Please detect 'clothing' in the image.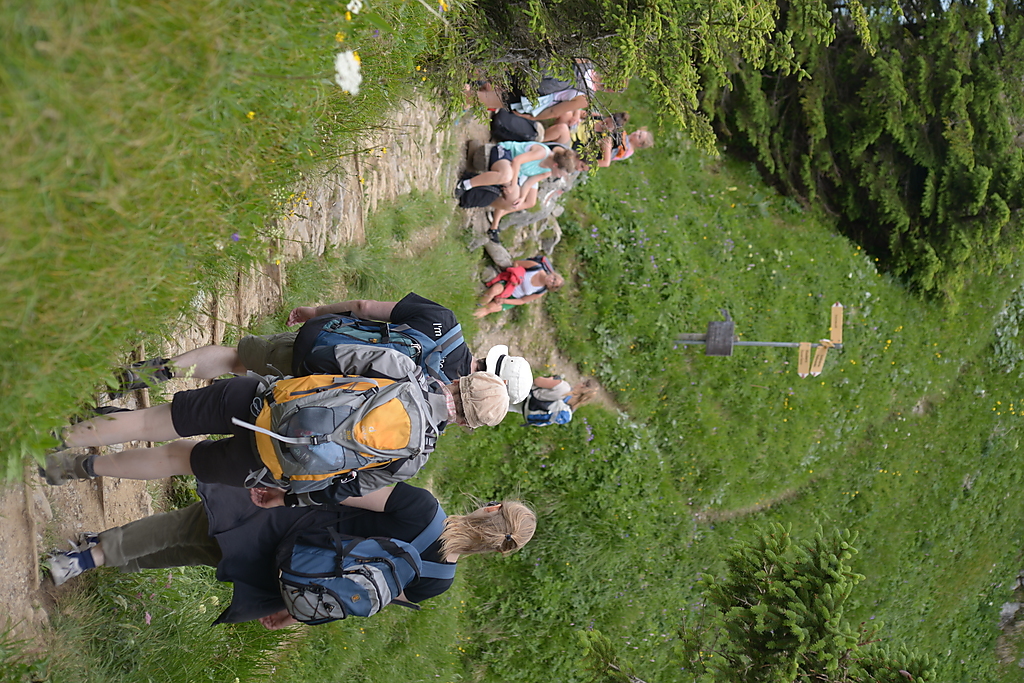
(left=492, top=147, right=554, bottom=188).
